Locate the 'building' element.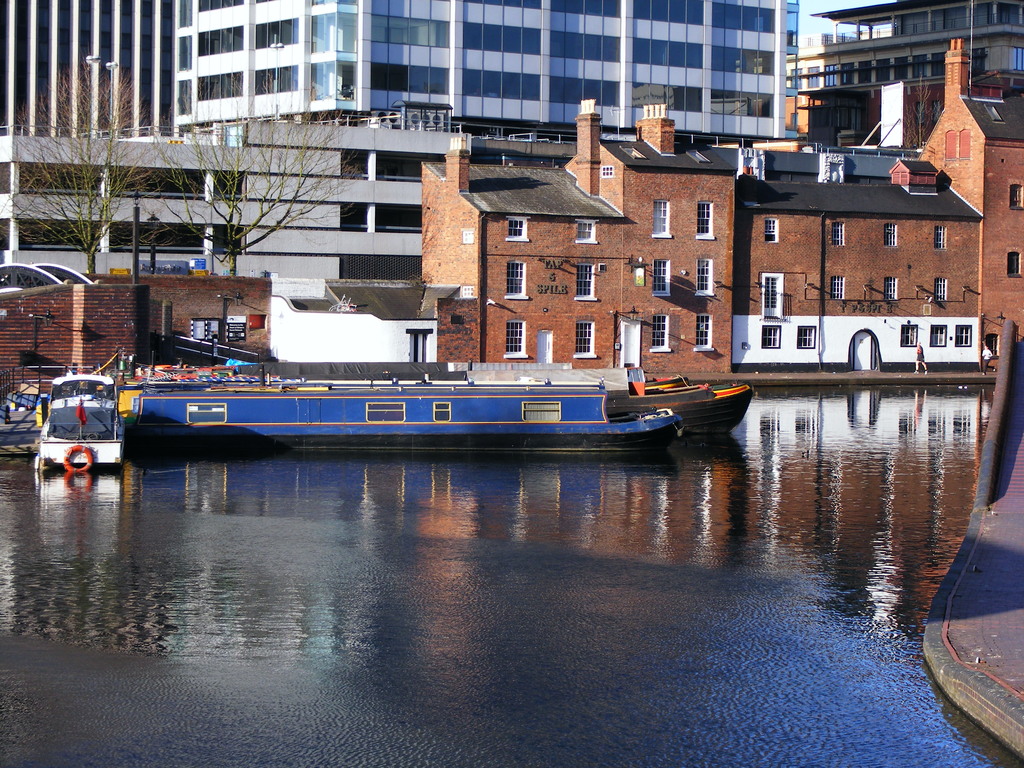
Element bbox: {"left": 797, "top": 0, "right": 1023, "bottom": 94}.
